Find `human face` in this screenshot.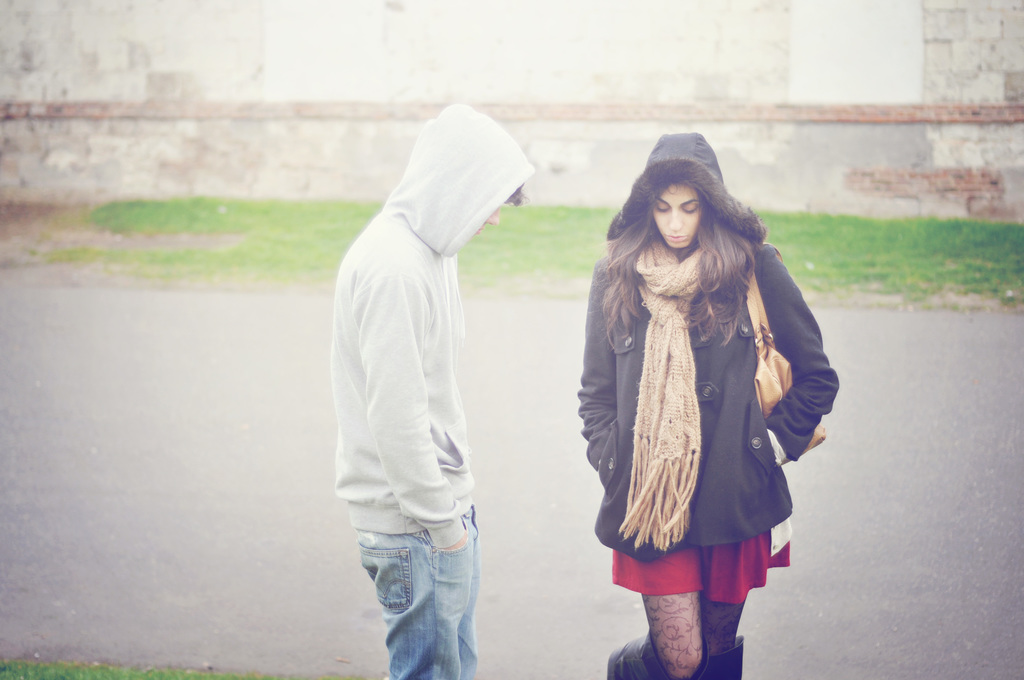
The bounding box for `human face` is 479/203/500/234.
